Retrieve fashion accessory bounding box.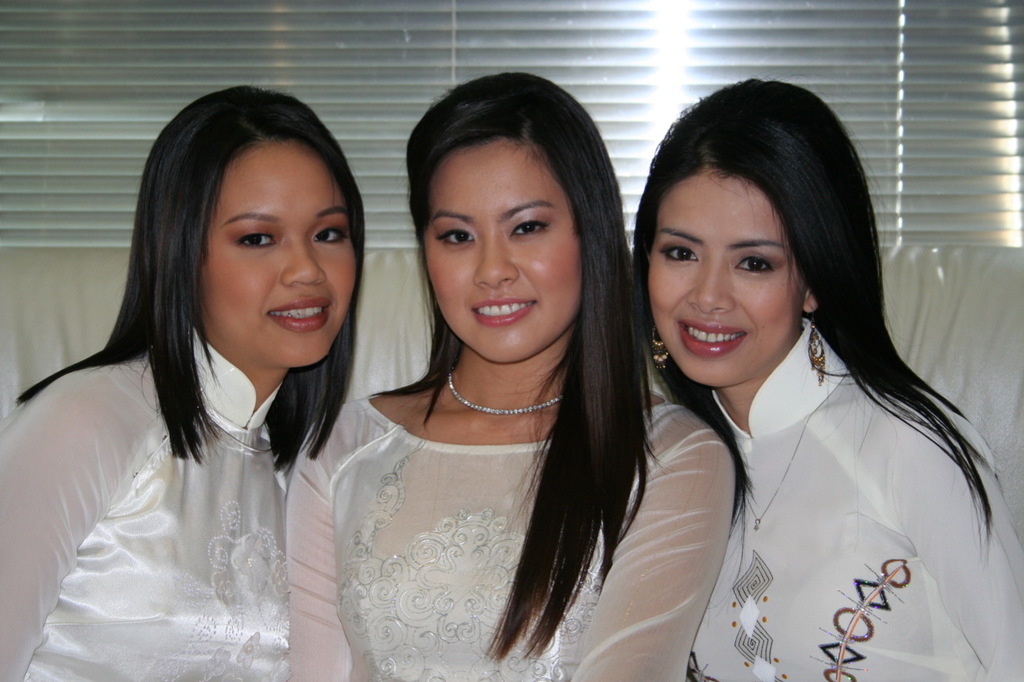
Bounding box: {"left": 806, "top": 315, "right": 824, "bottom": 387}.
